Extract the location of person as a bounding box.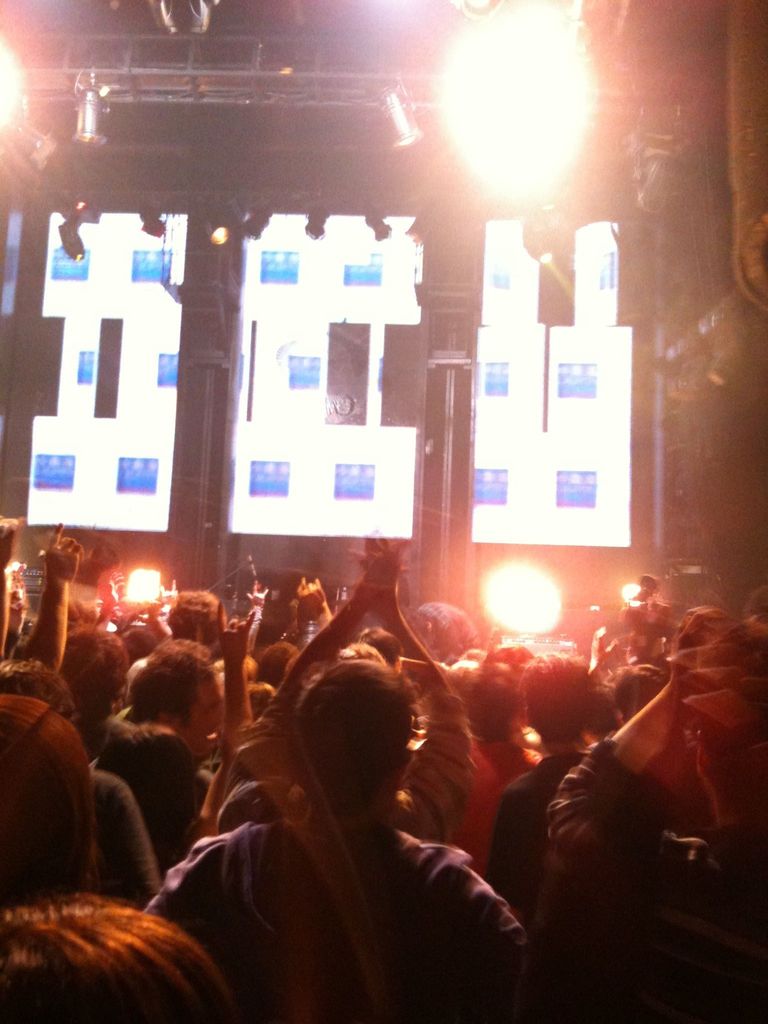
<region>229, 541, 486, 849</region>.
